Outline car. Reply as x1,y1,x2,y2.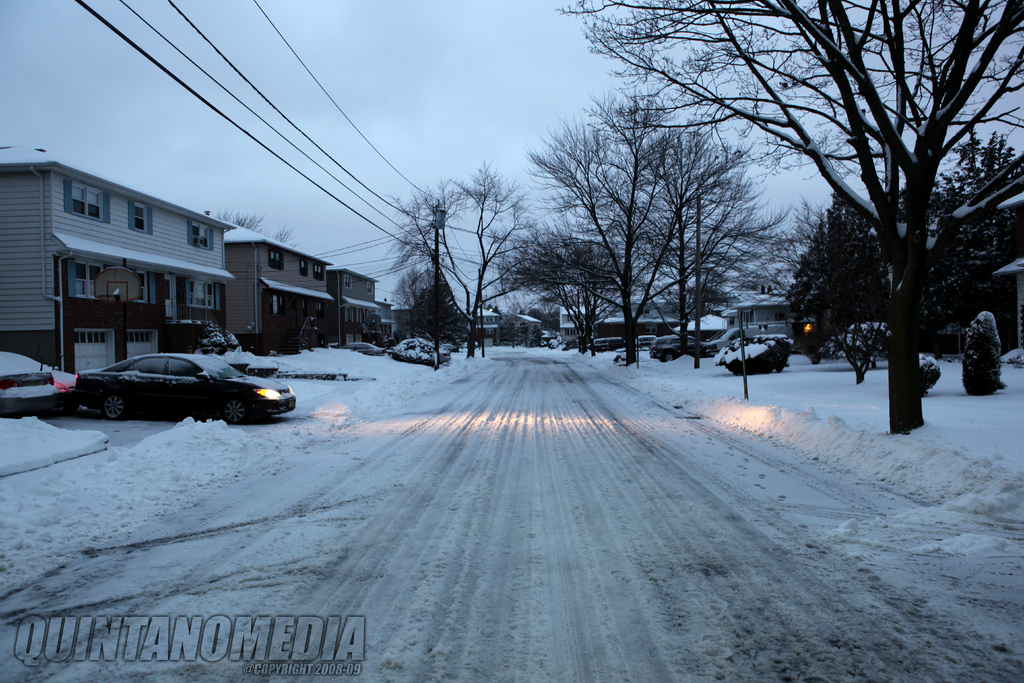
56,342,292,427.
